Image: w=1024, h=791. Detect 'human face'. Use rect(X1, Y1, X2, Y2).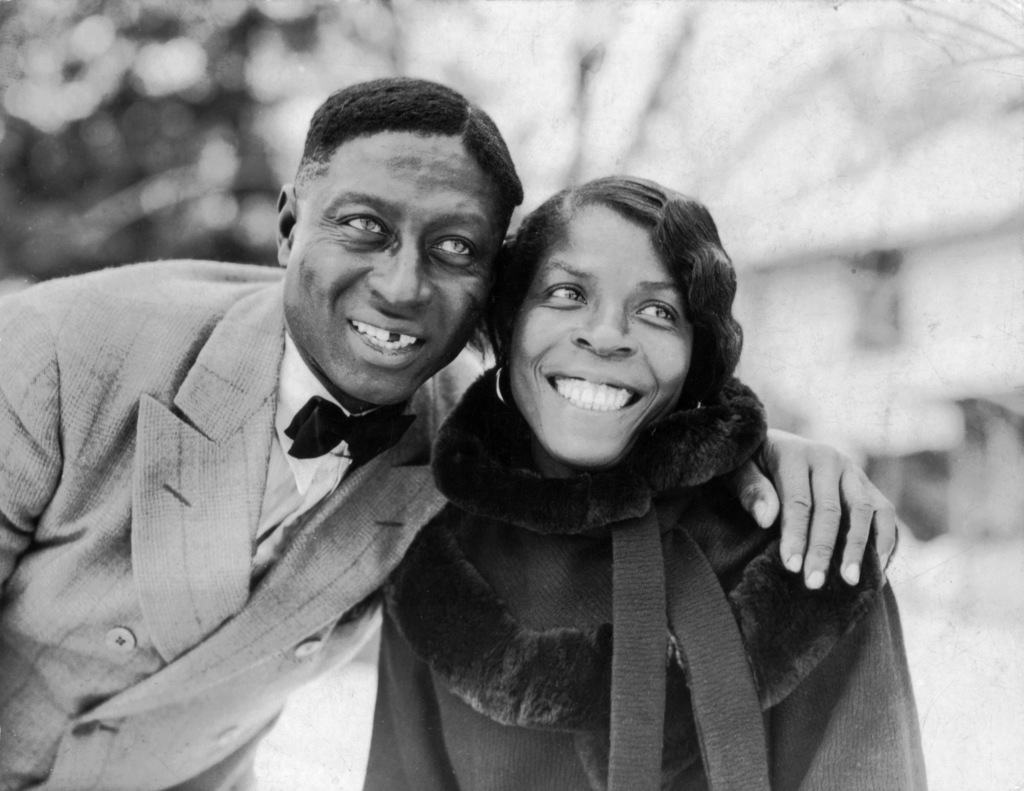
rect(507, 227, 689, 457).
